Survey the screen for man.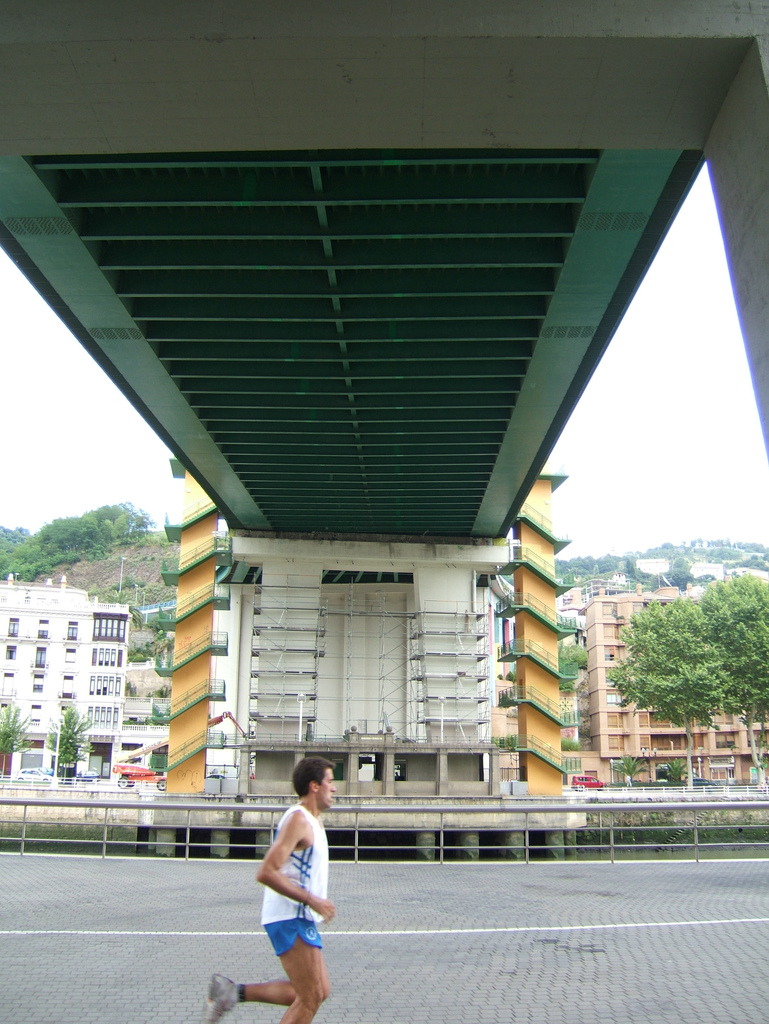
Survey found: select_region(240, 771, 347, 996).
